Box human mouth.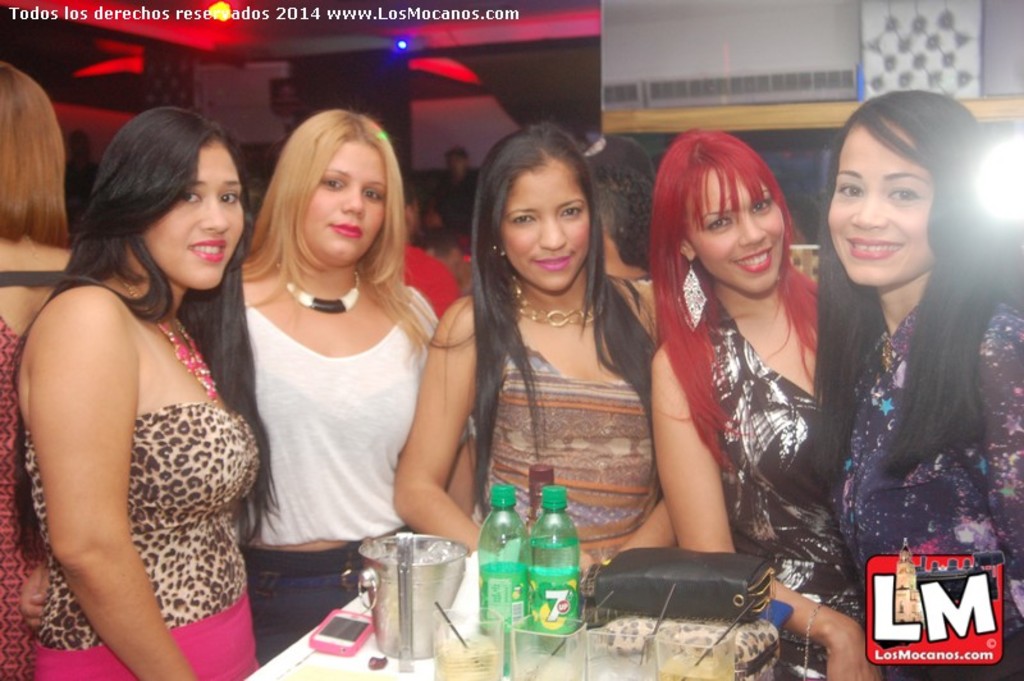
(left=735, top=247, right=773, bottom=280).
